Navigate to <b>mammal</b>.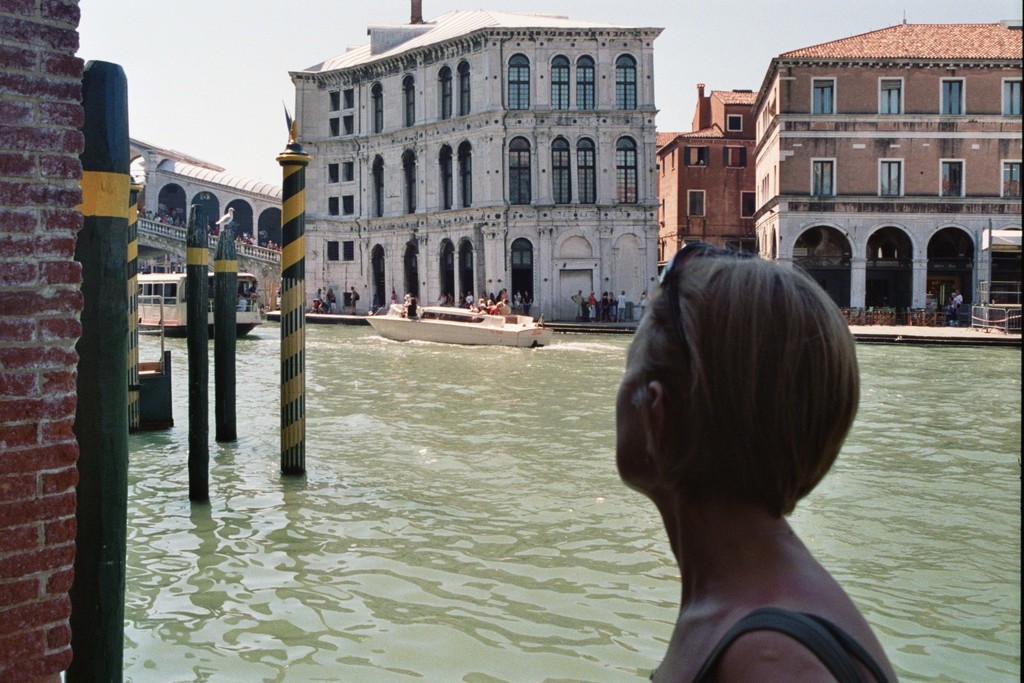
Navigation target: 597:287:612:323.
